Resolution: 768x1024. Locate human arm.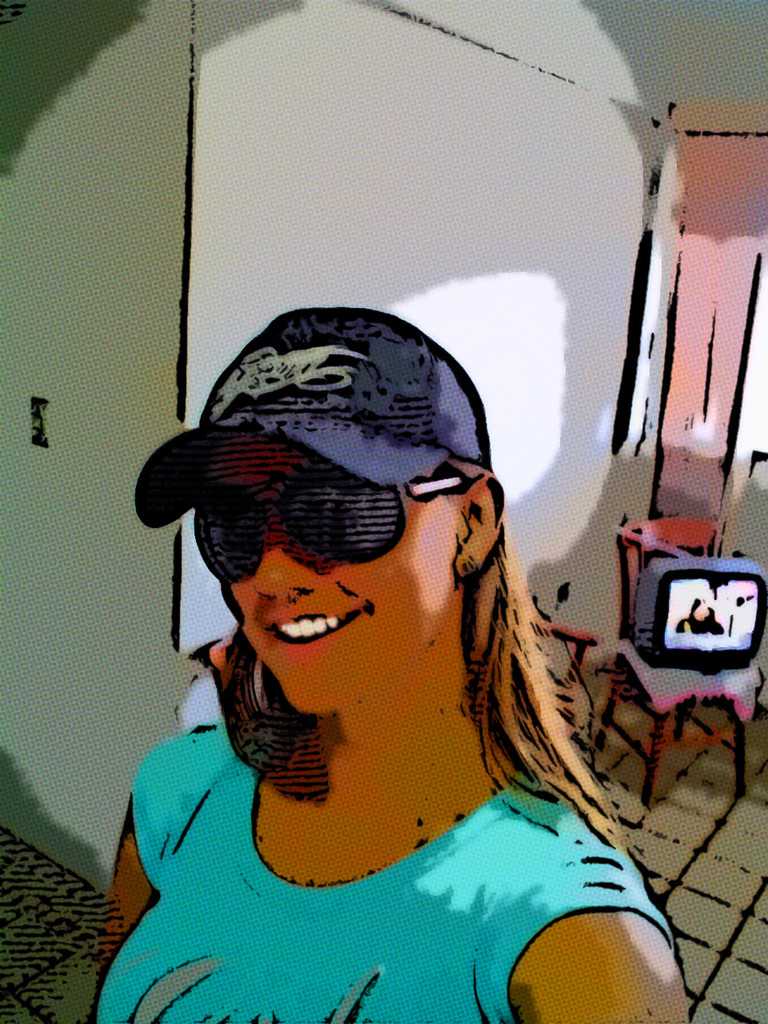
[506, 853, 697, 1014].
